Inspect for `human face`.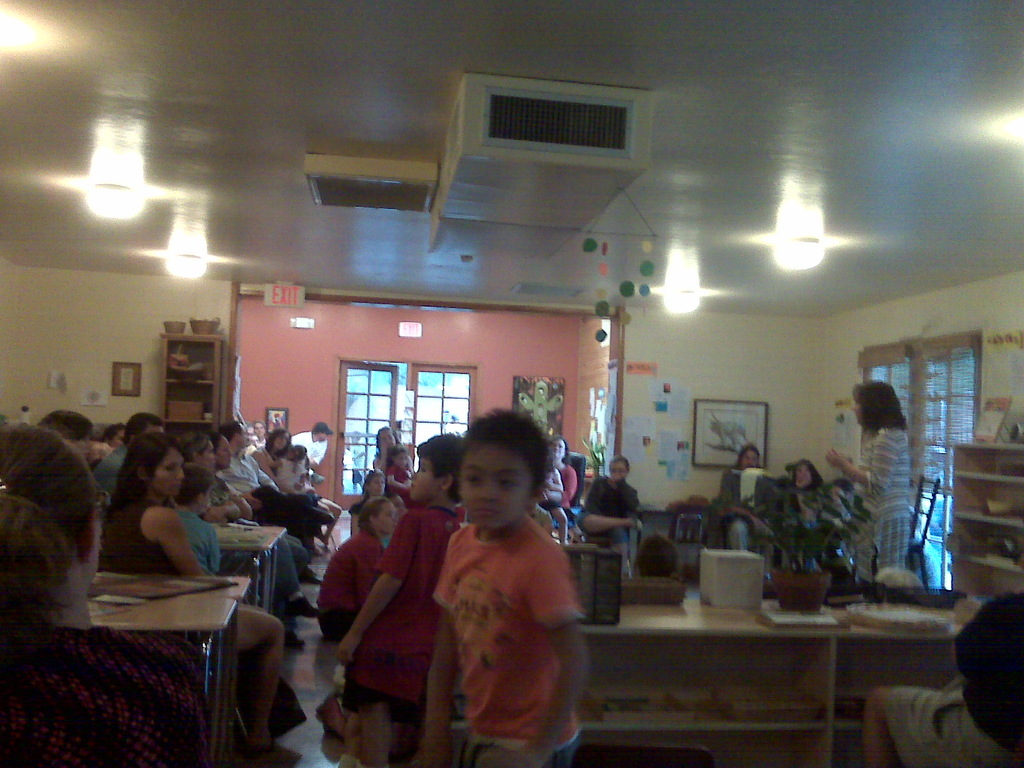
Inspection: <region>460, 440, 534, 531</region>.
